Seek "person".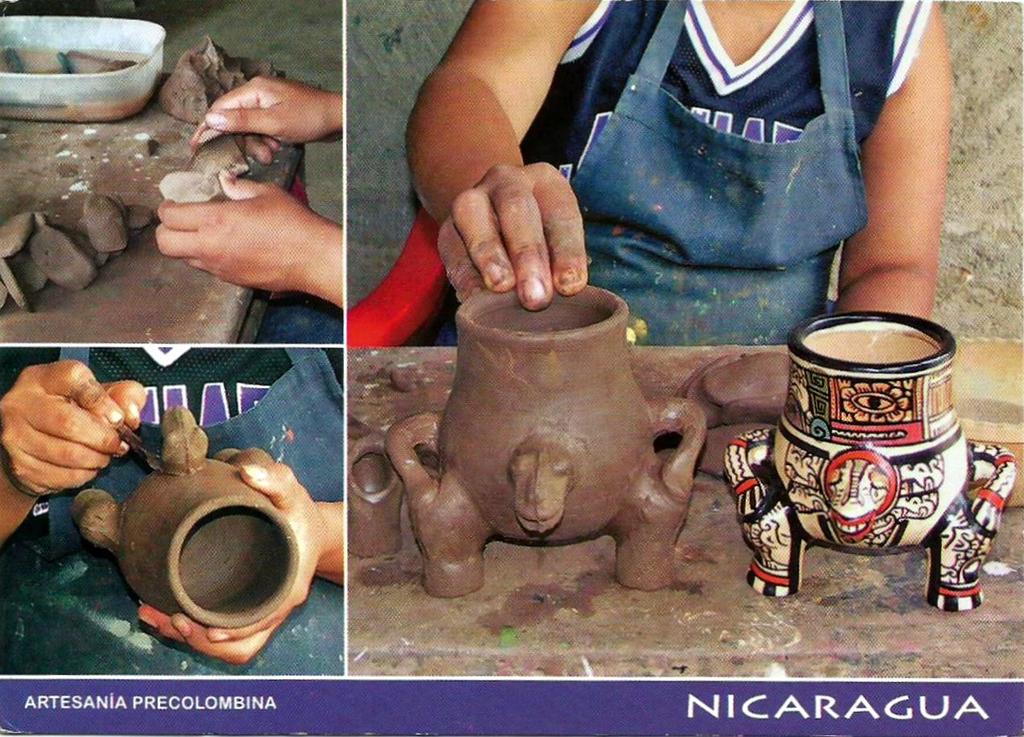
397, 0, 937, 348.
